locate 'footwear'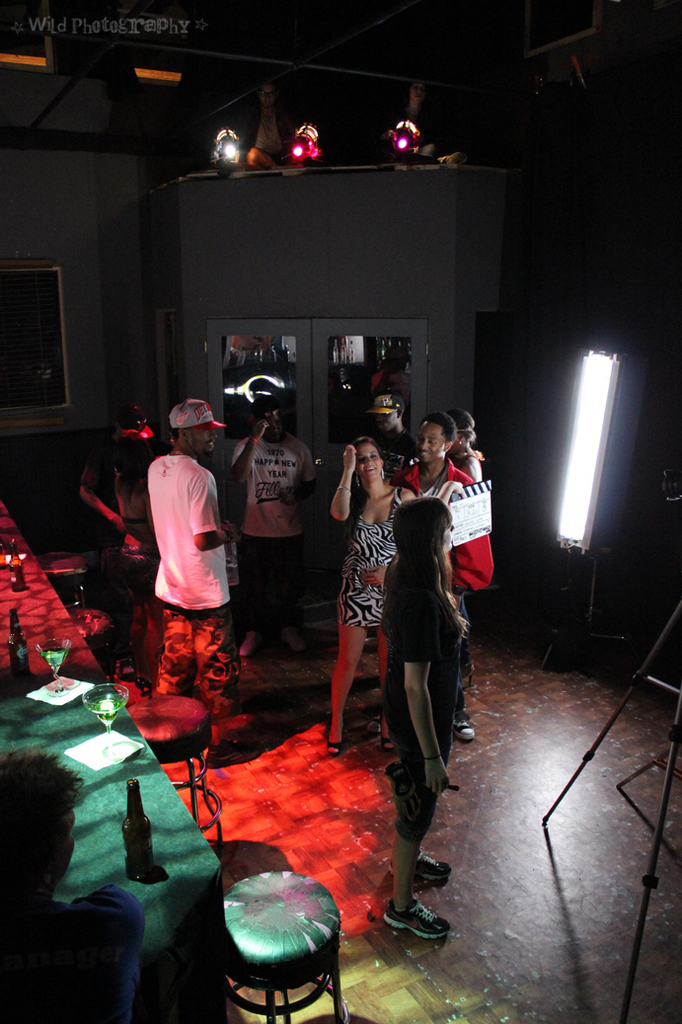
(278, 620, 310, 659)
